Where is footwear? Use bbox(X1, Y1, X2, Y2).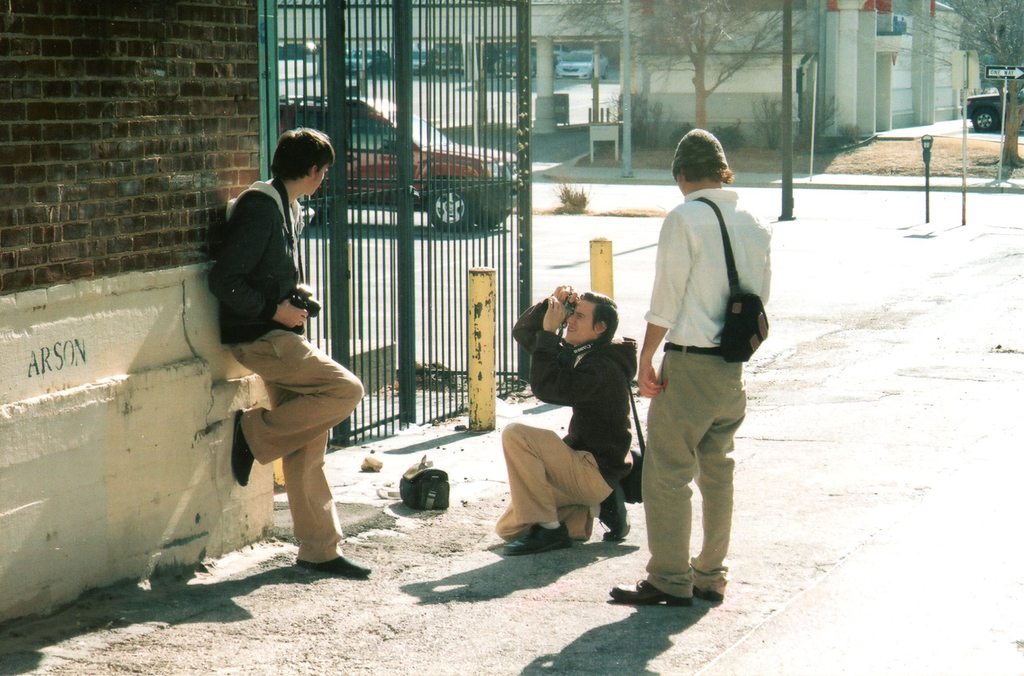
bbox(500, 519, 575, 551).
